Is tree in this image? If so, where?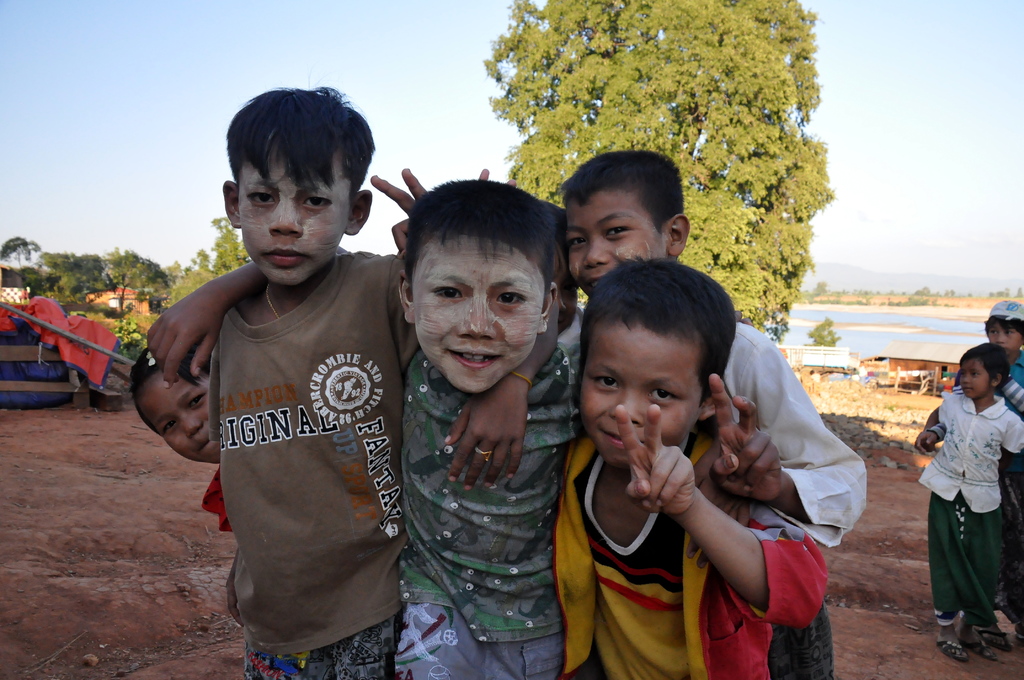
Yes, at {"x1": 26, "y1": 247, "x2": 95, "y2": 279}.
